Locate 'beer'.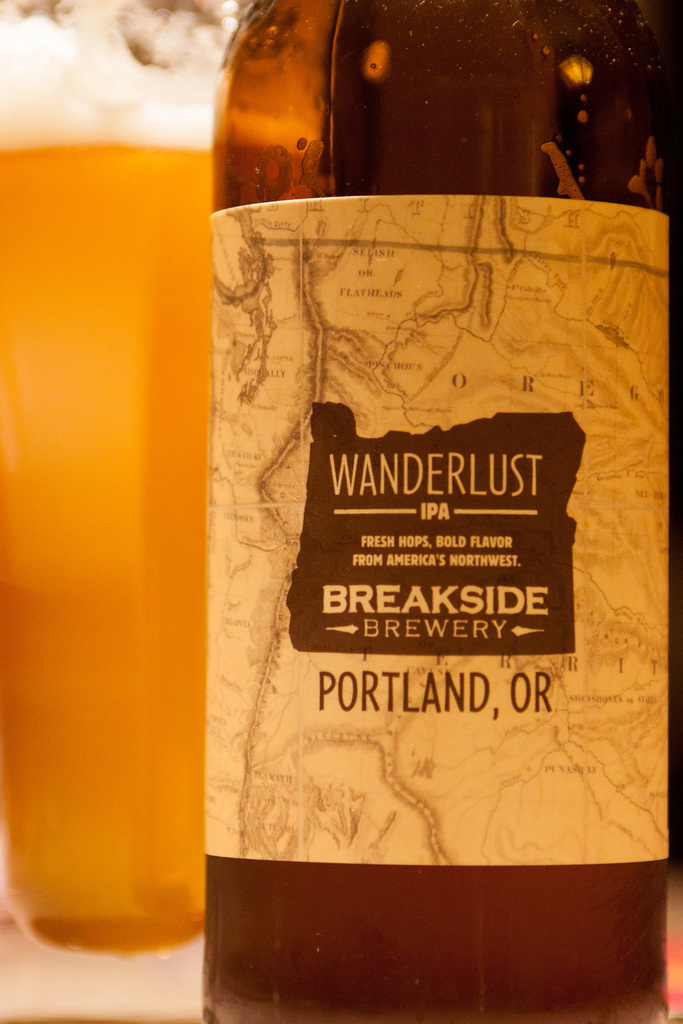
Bounding box: Rect(0, 51, 213, 966).
